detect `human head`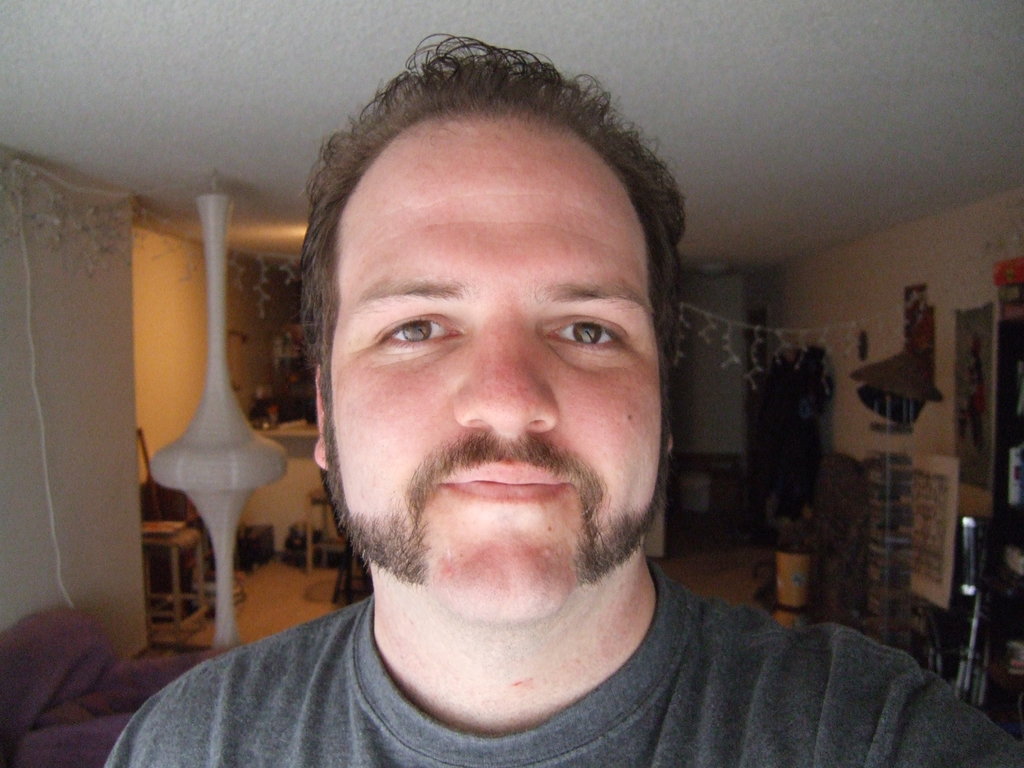
BBox(292, 42, 676, 631)
